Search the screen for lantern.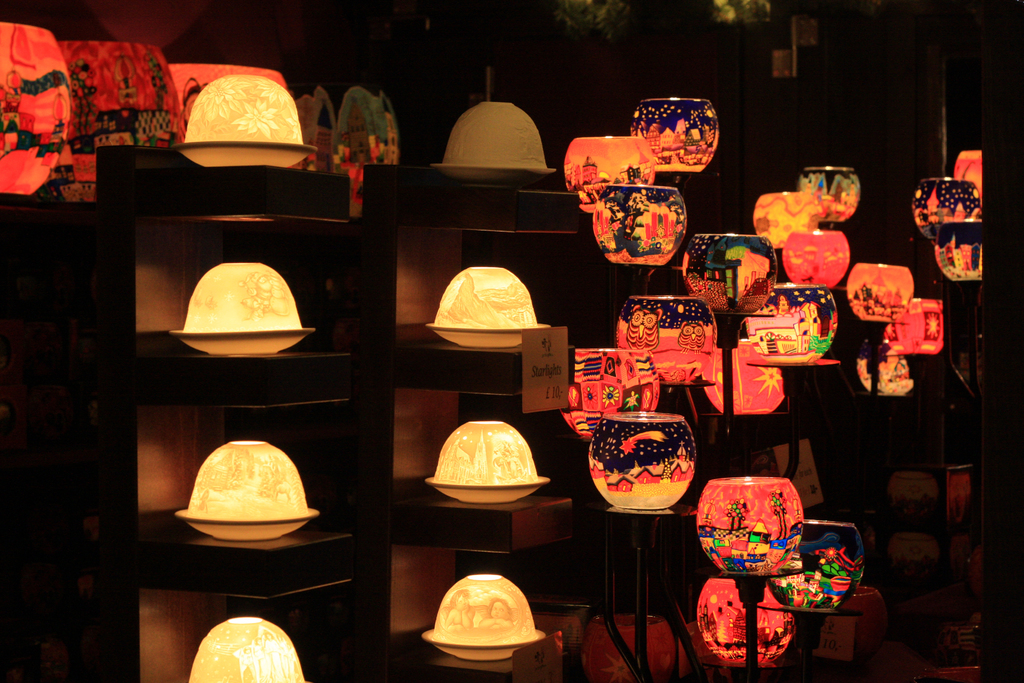
Found at rect(753, 192, 820, 250).
